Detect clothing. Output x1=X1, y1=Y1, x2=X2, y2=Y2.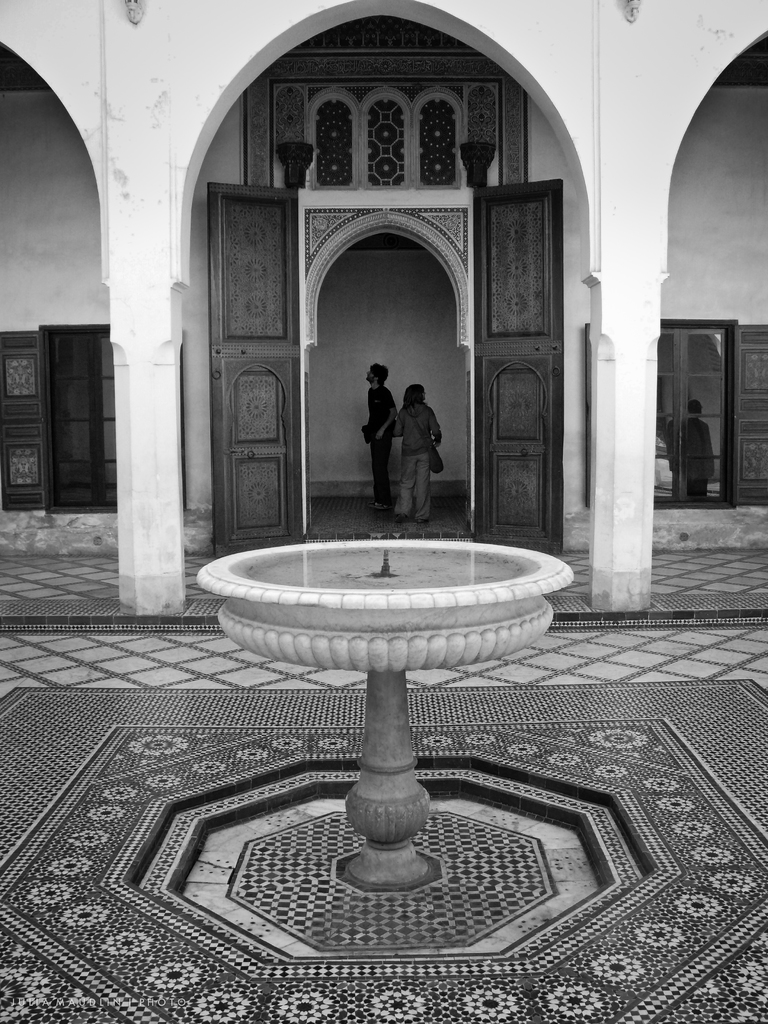
x1=358, y1=367, x2=418, y2=504.
